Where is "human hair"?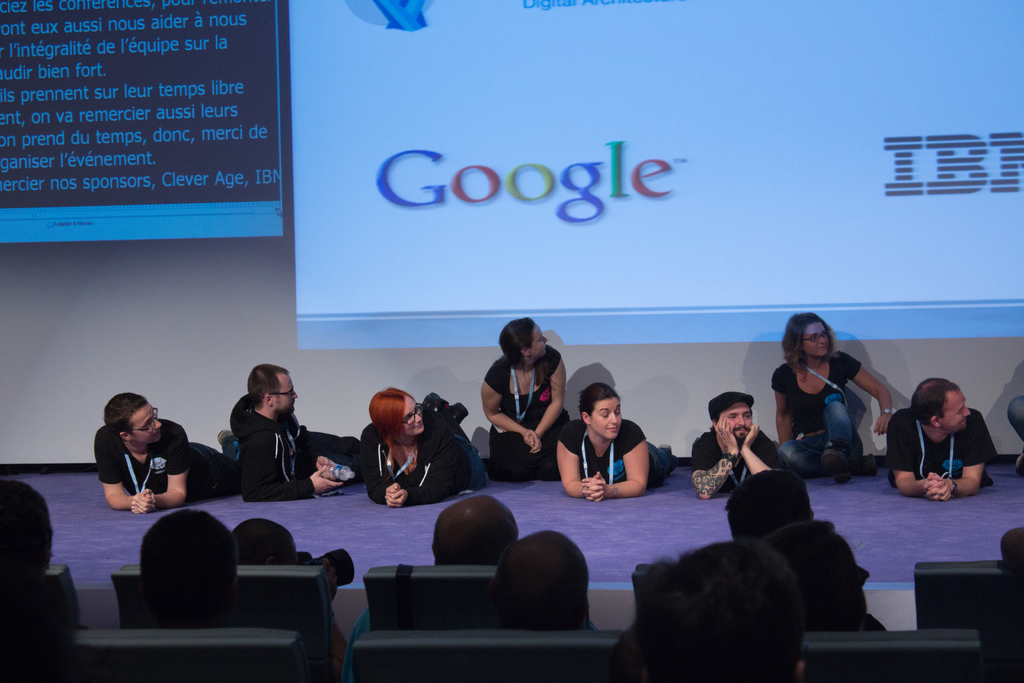
region(490, 531, 585, 635).
